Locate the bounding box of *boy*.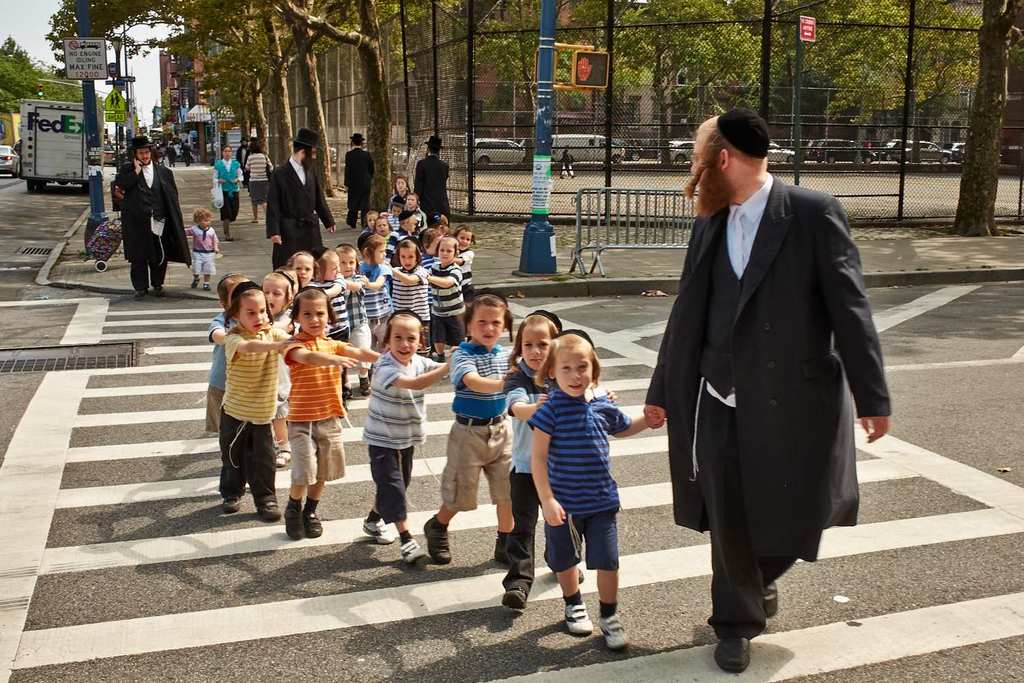
Bounding box: [x1=362, y1=308, x2=453, y2=559].
